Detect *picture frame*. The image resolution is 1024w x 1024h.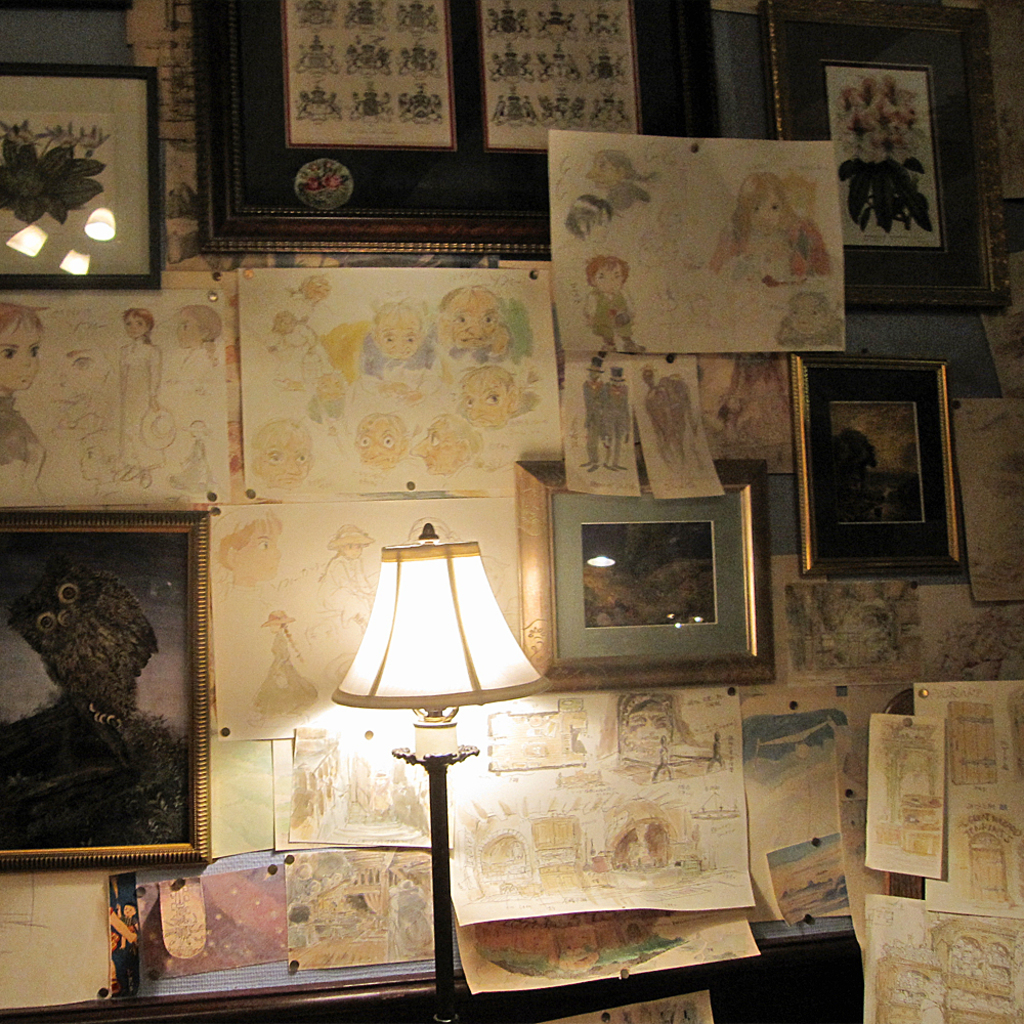
select_region(524, 461, 783, 695).
